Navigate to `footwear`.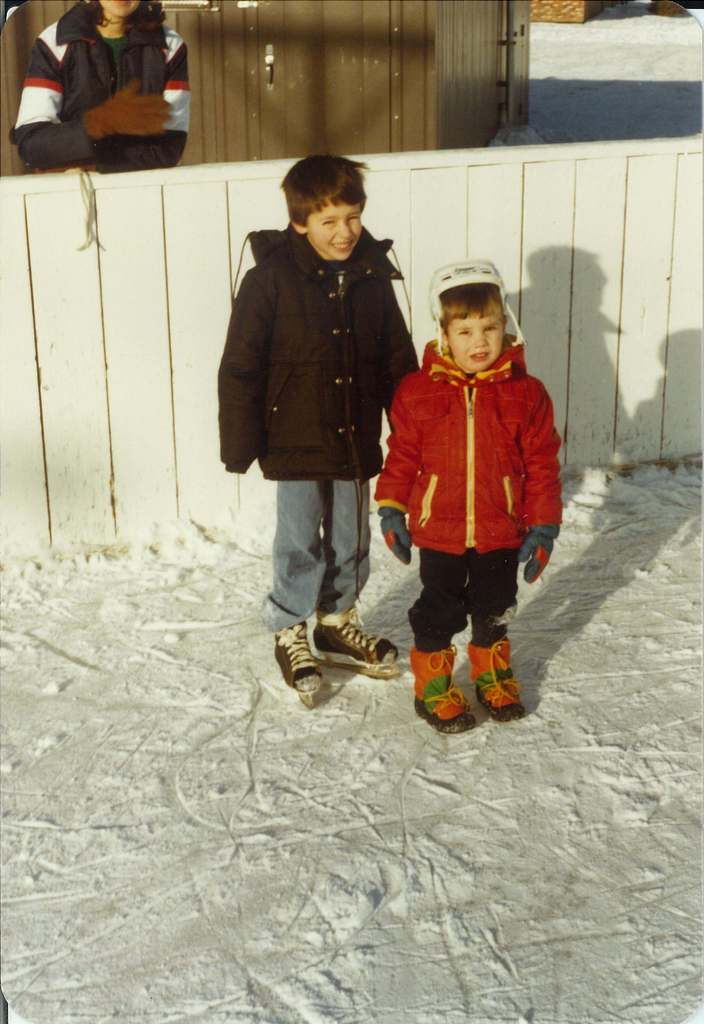
Navigation target: [277, 626, 330, 699].
